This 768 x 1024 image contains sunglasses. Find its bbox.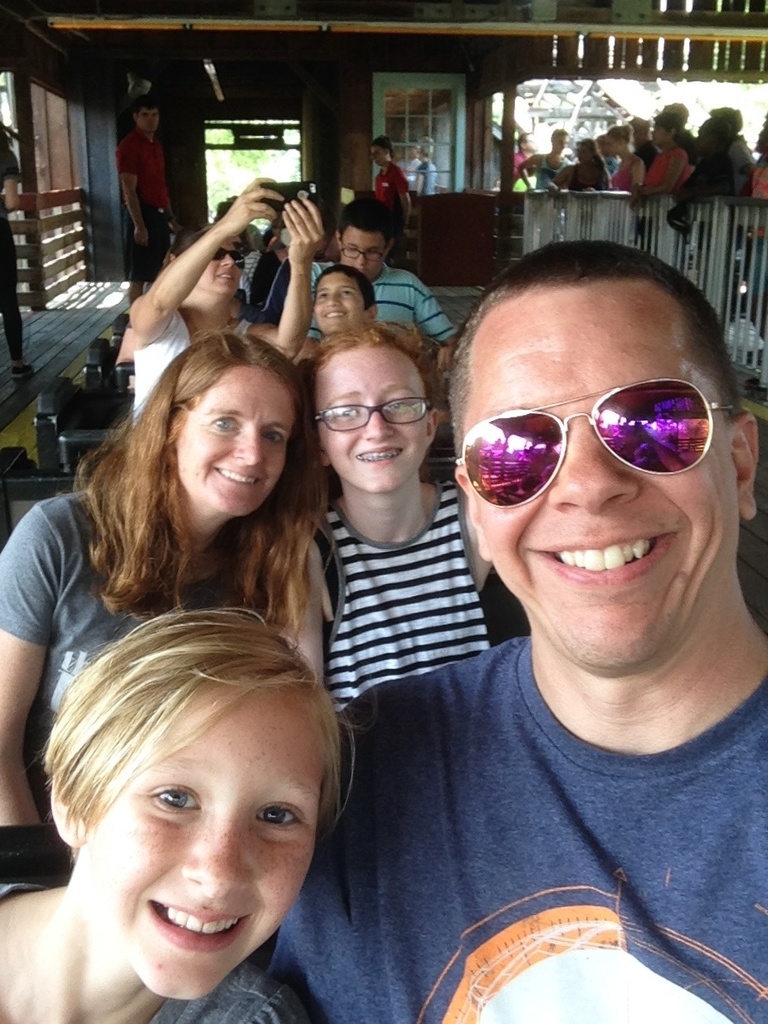
216, 251, 242, 268.
